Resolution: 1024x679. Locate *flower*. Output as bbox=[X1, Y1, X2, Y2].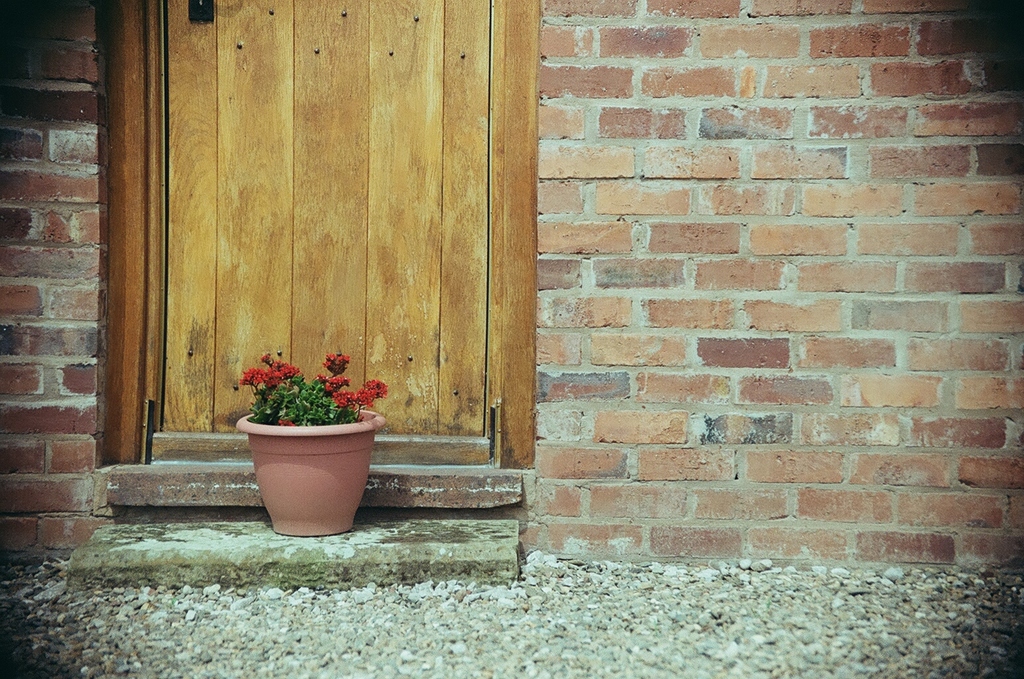
bbox=[380, 390, 385, 397].
